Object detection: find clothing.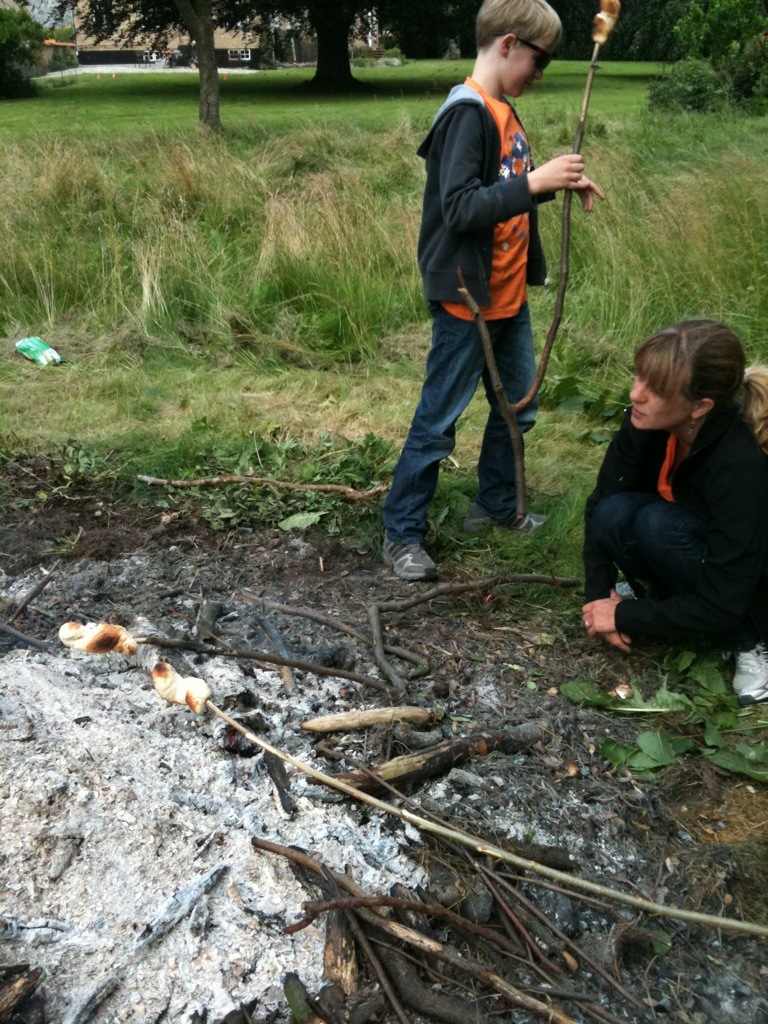
locate(406, 79, 550, 547).
